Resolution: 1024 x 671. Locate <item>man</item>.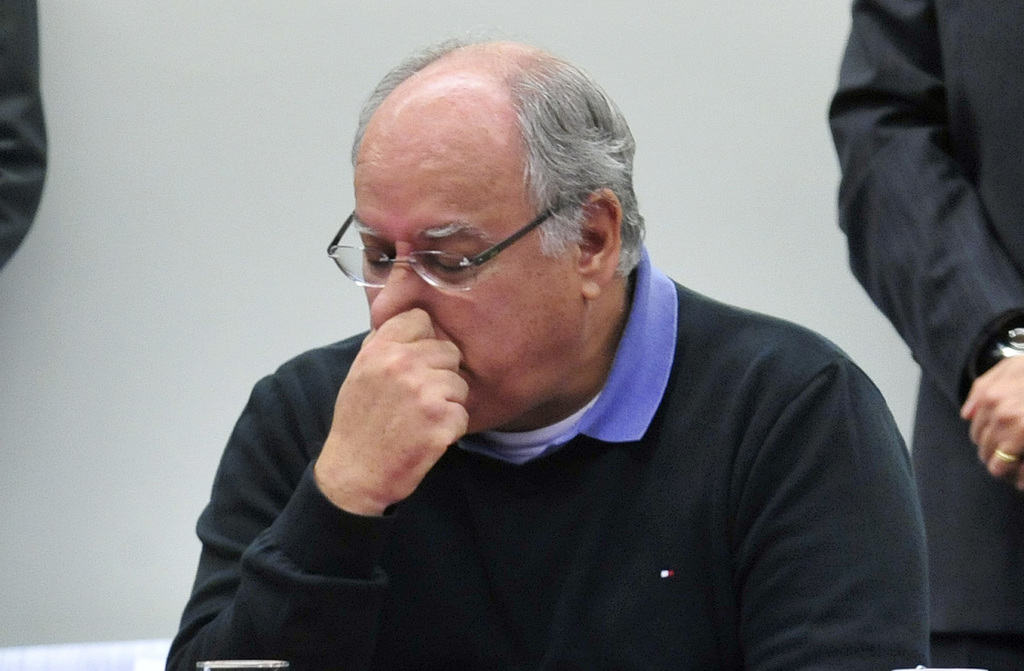
(left=166, top=39, right=927, bottom=670).
